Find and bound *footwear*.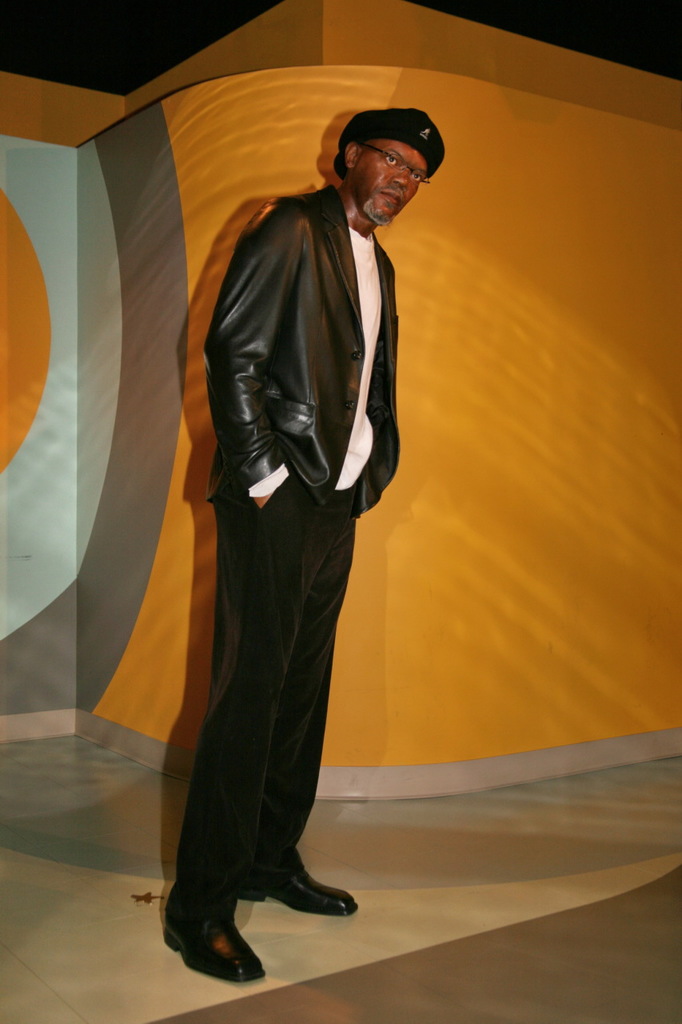
Bound: box=[168, 904, 266, 984].
